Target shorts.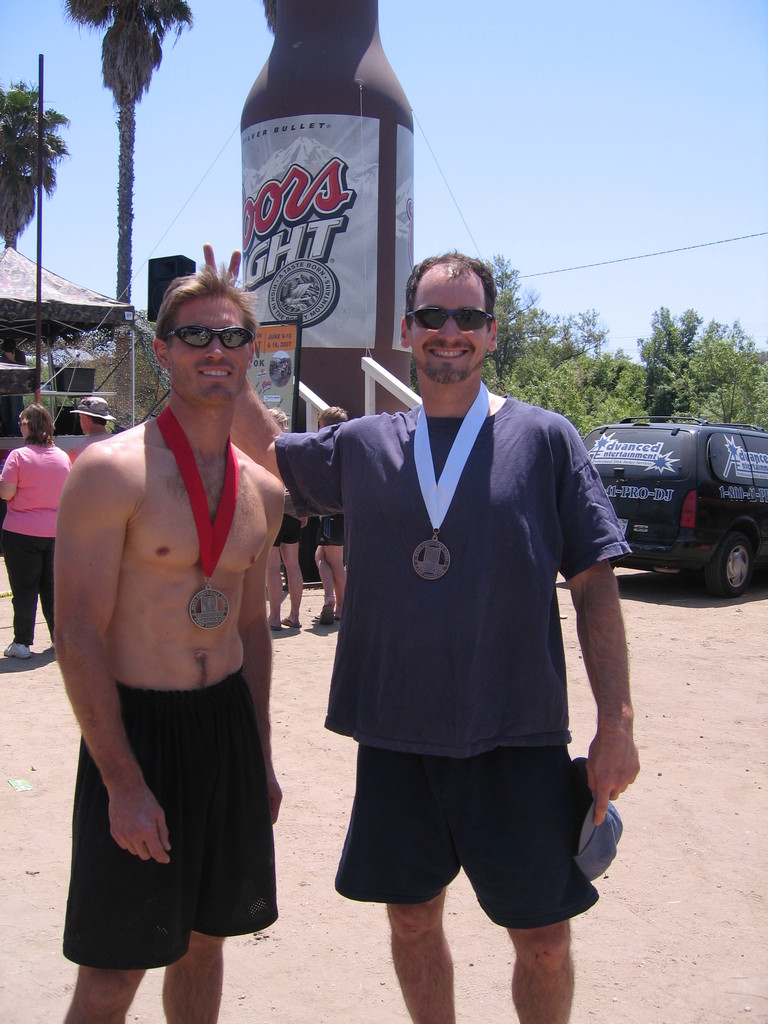
Target region: x1=314 y1=513 x2=341 y2=548.
